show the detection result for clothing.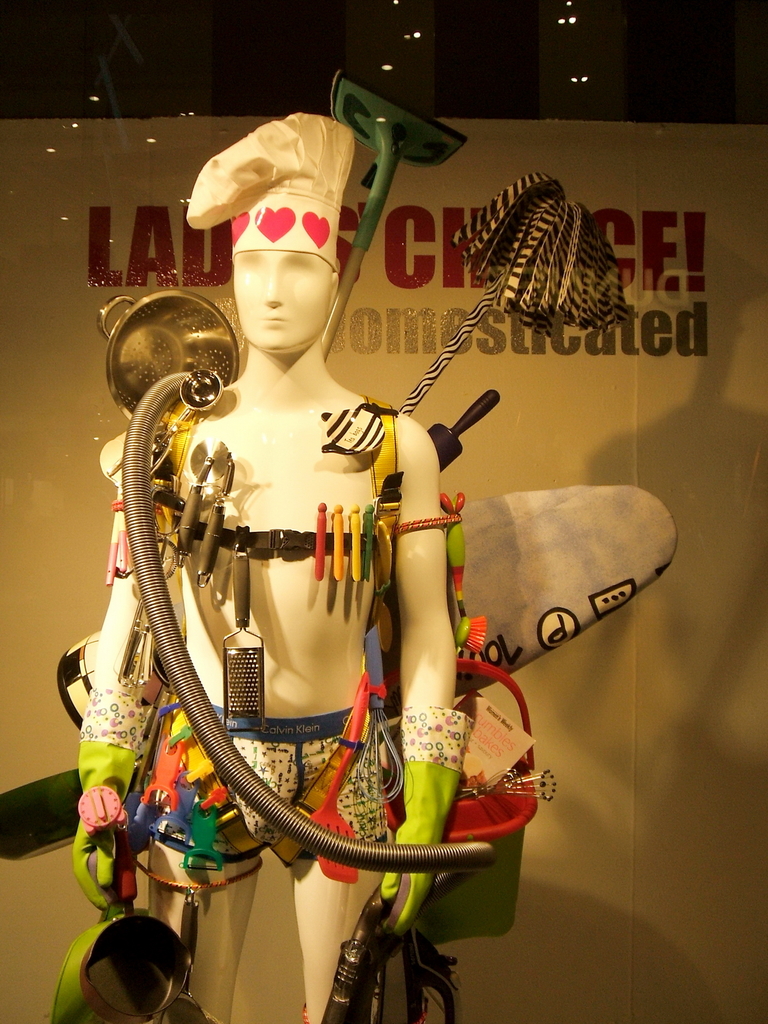
crop(140, 698, 390, 864).
